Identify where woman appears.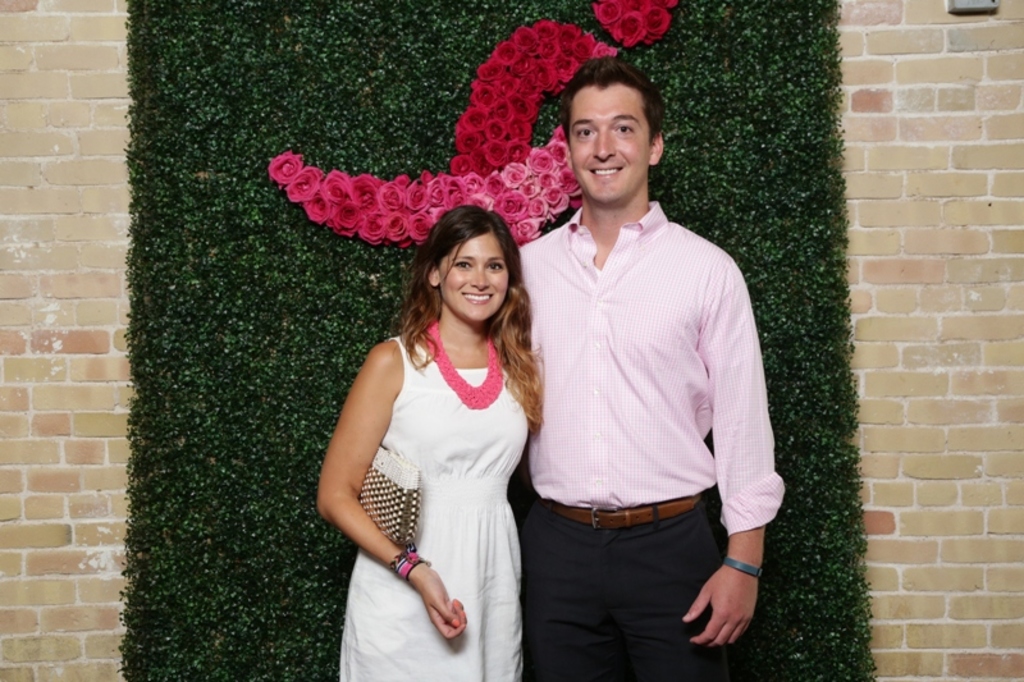
Appears at x1=328 y1=184 x2=558 y2=676.
